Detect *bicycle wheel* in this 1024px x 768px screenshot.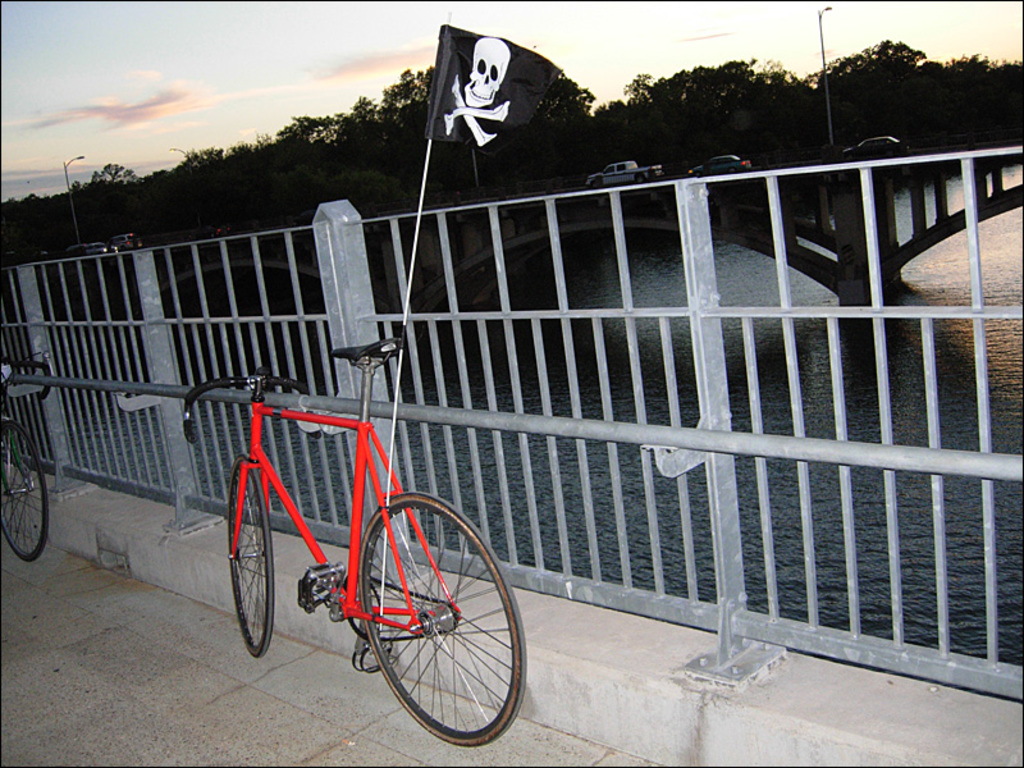
Detection: (left=221, top=457, right=273, bottom=657).
